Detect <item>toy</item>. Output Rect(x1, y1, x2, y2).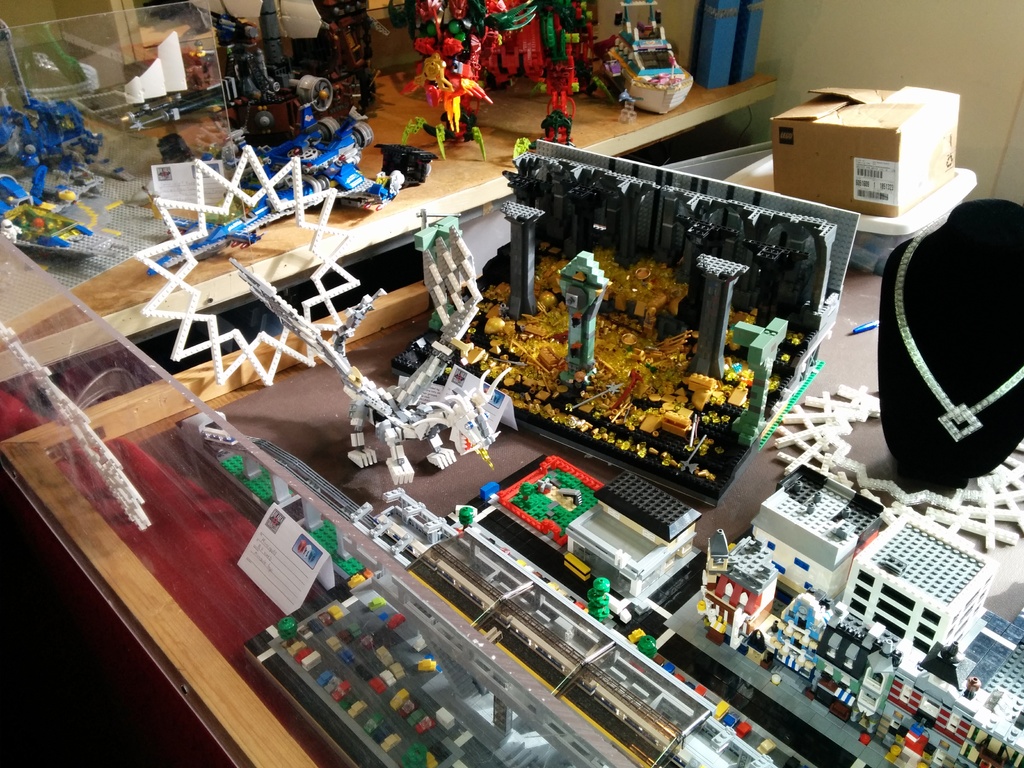
Rect(751, 587, 886, 719).
